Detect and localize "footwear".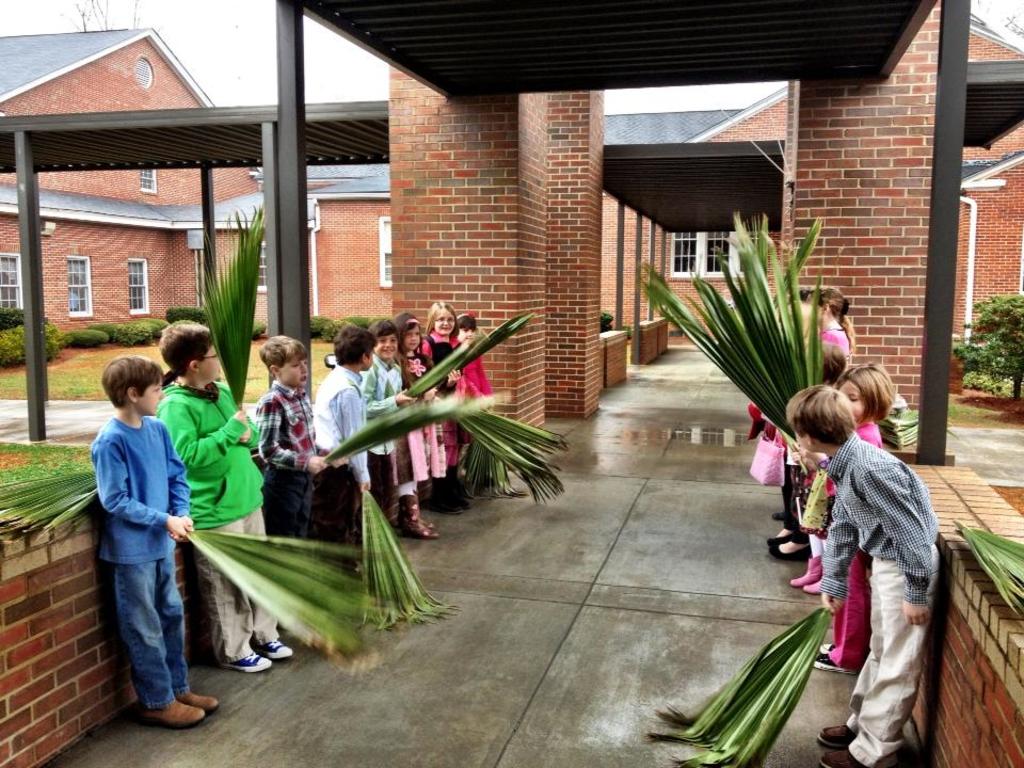
Localized at detection(817, 750, 866, 766).
